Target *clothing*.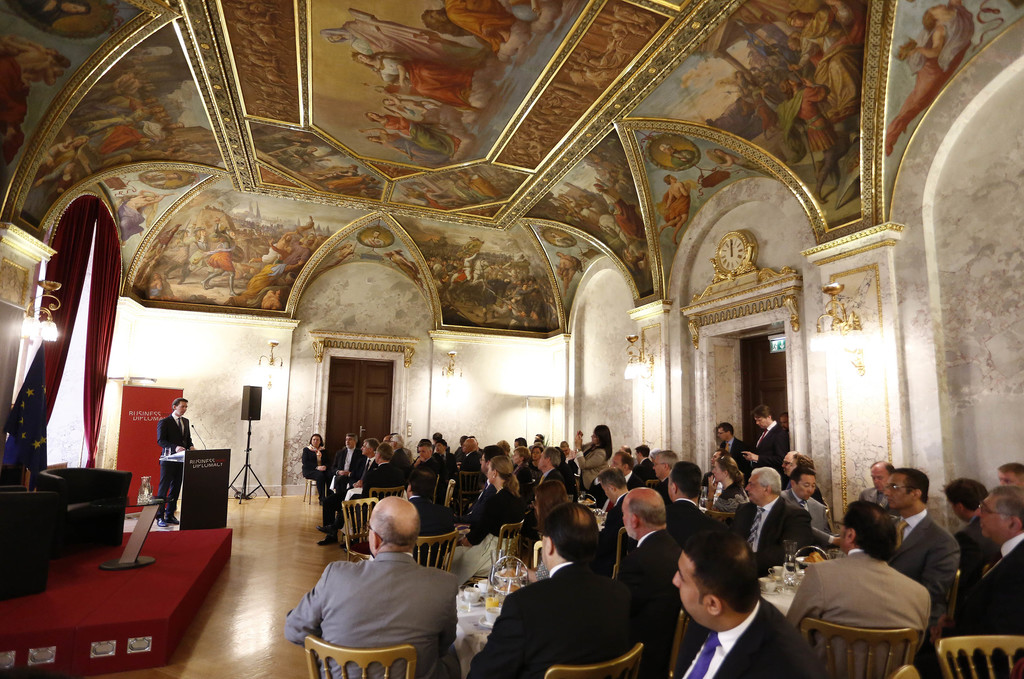
Target region: {"left": 786, "top": 548, "right": 927, "bottom": 678}.
